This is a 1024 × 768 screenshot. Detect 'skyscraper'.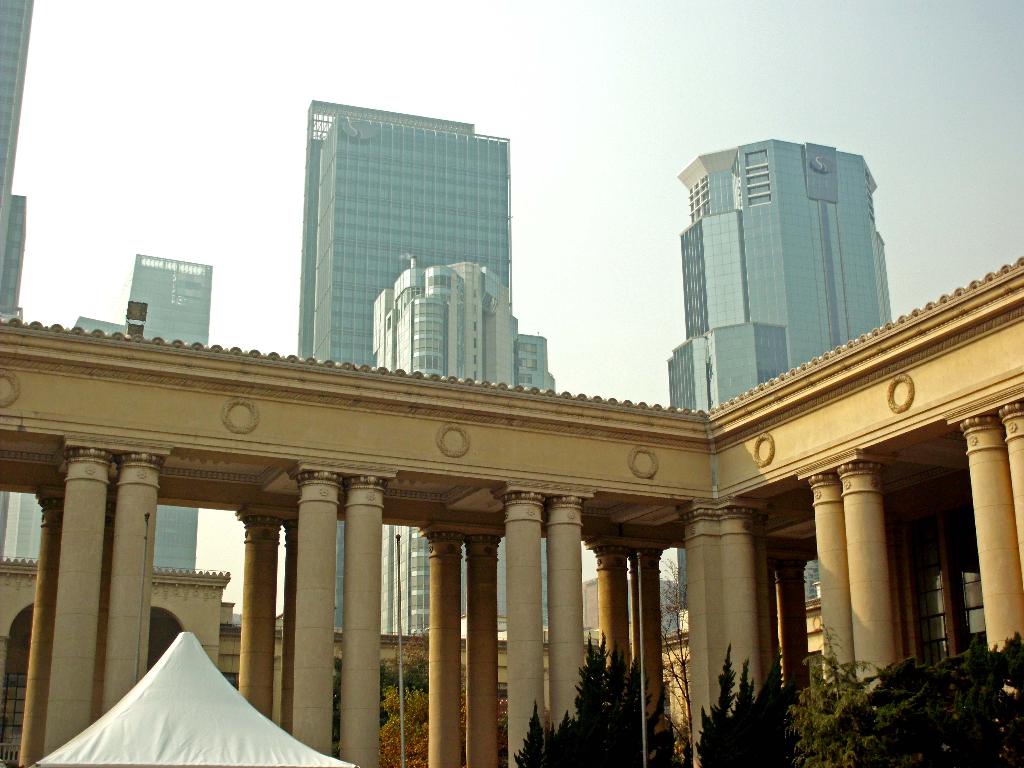
box(123, 254, 210, 569).
